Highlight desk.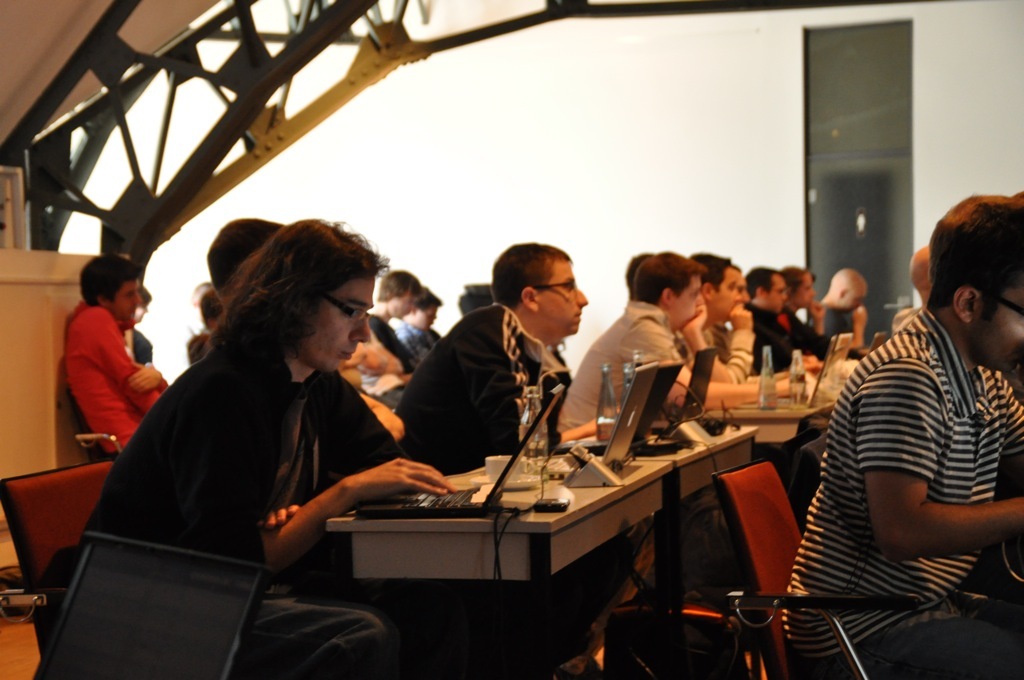
Highlighted region: rect(301, 457, 716, 618).
